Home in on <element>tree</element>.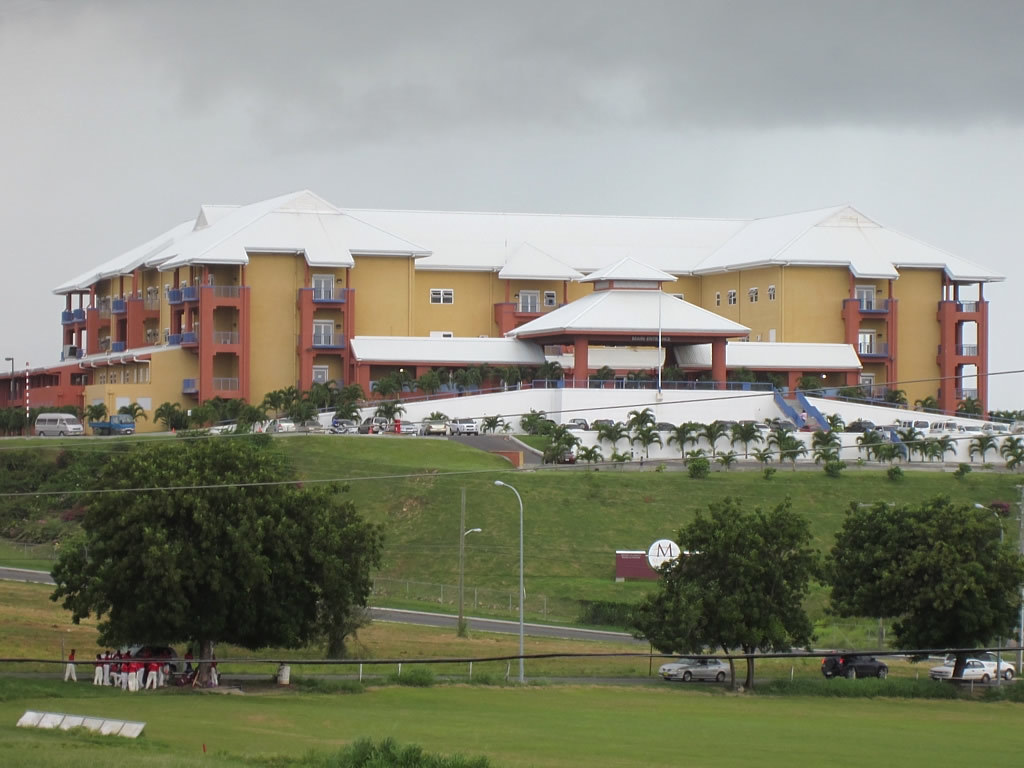
Homed in at Rect(630, 424, 661, 459).
